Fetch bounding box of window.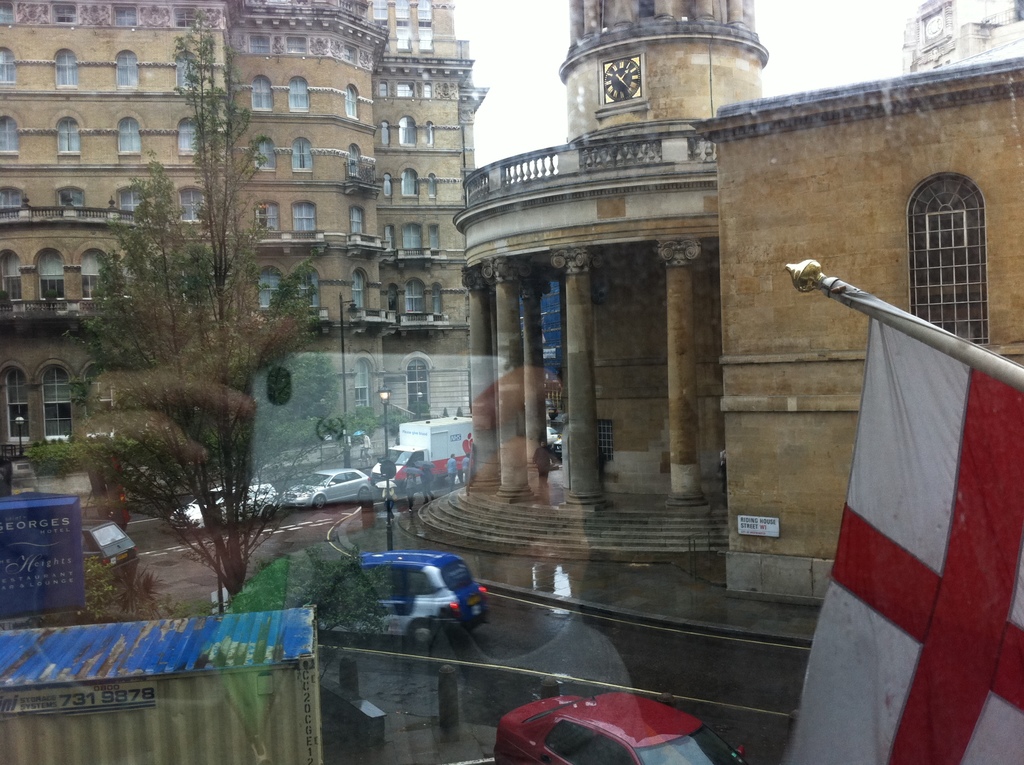
Bbox: left=407, top=357, right=431, bottom=414.
